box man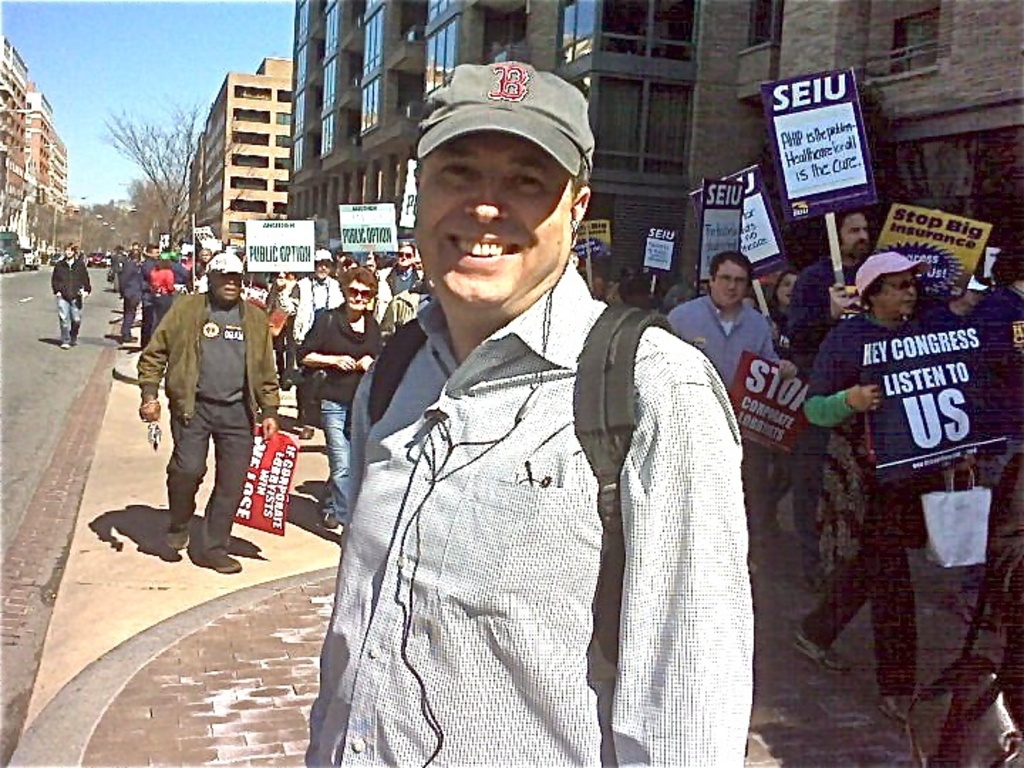
BBox(47, 245, 95, 350)
